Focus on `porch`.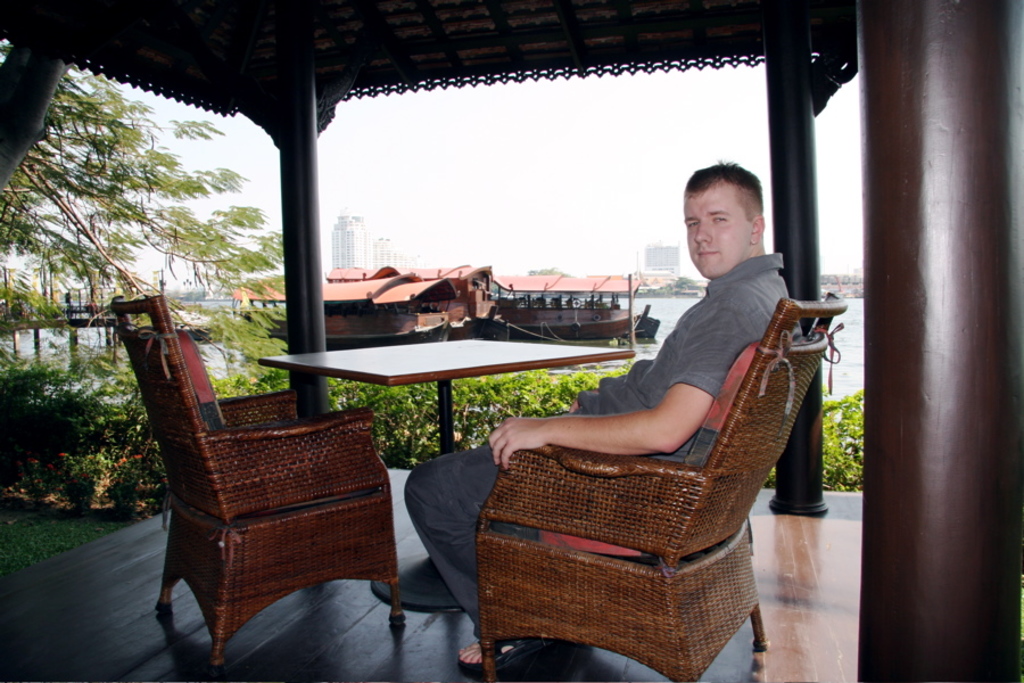
Focused at Rect(0, 131, 796, 666).
